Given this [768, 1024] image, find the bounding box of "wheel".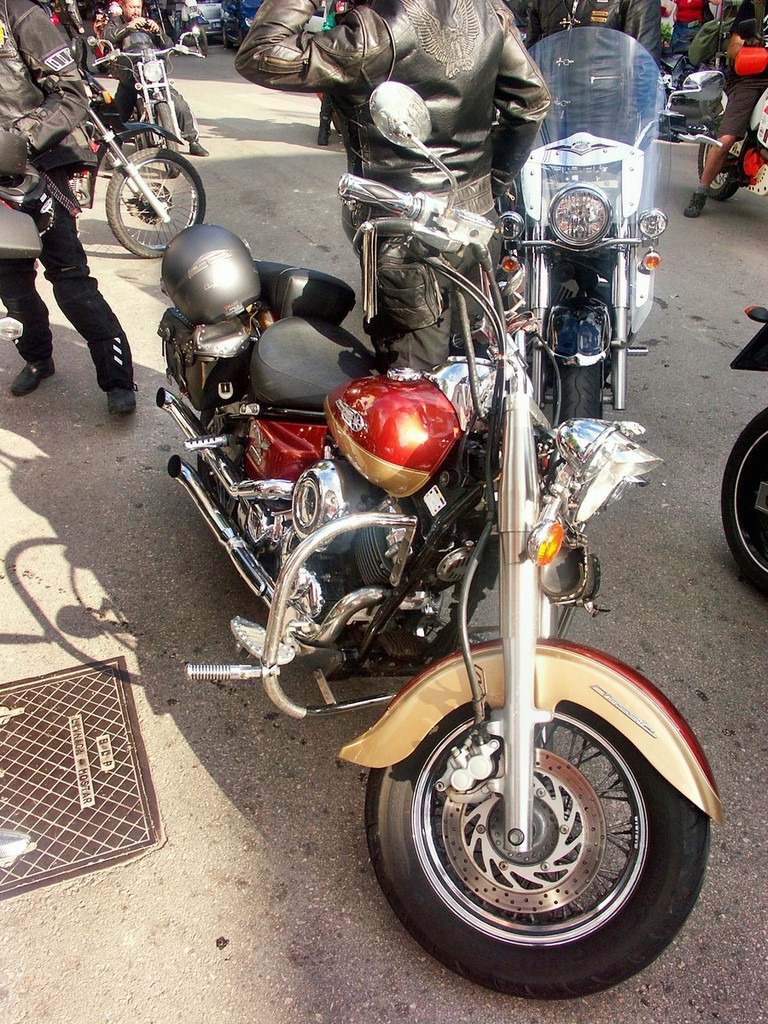
x1=699, y1=137, x2=747, y2=205.
